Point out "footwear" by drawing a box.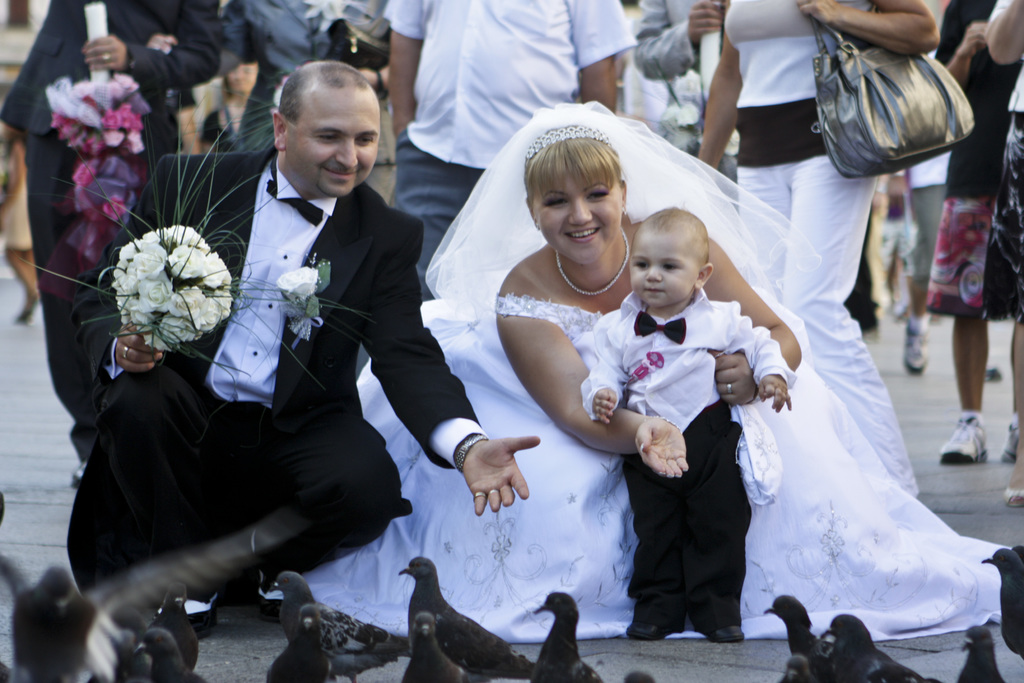
[left=70, top=459, right=86, bottom=488].
